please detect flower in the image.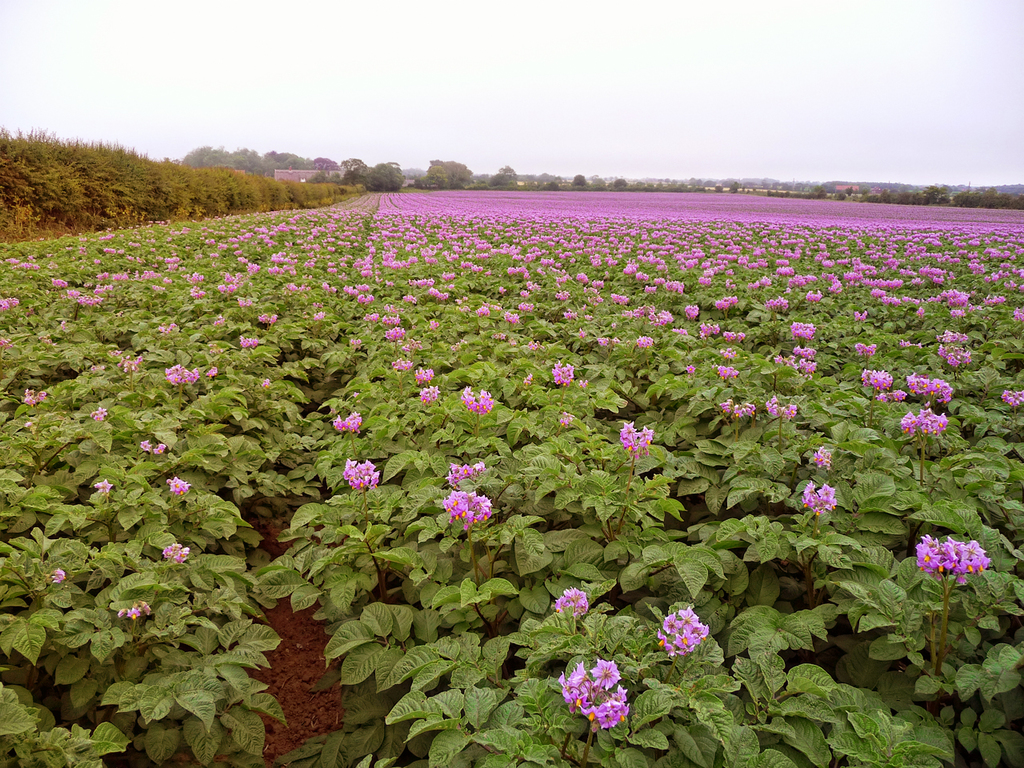
550, 586, 592, 618.
